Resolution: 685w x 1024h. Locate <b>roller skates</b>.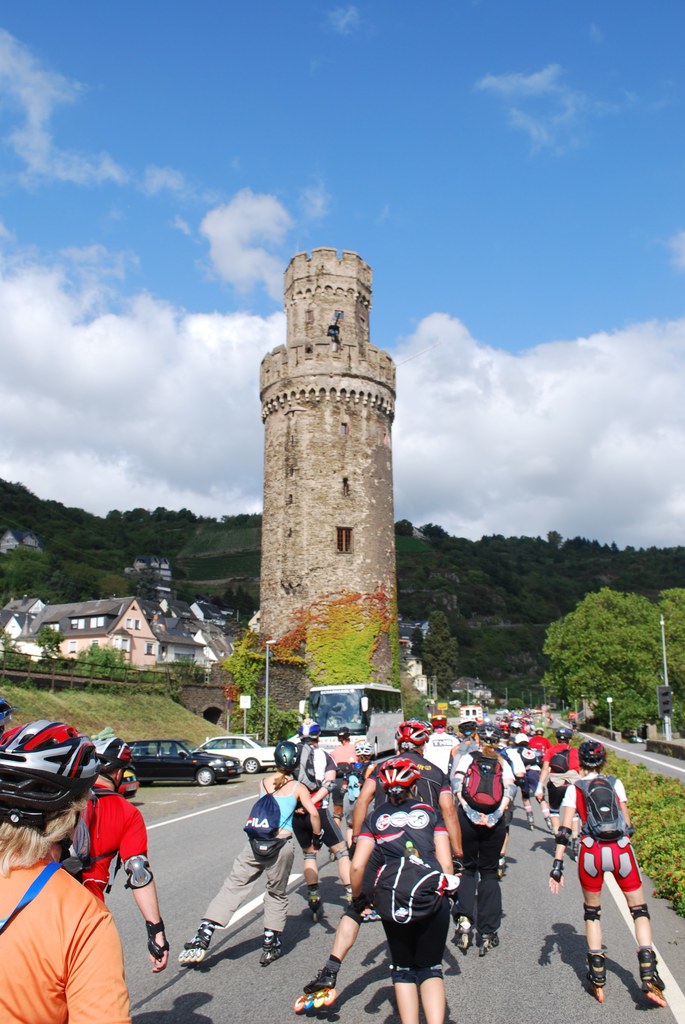
(261,927,286,967).
